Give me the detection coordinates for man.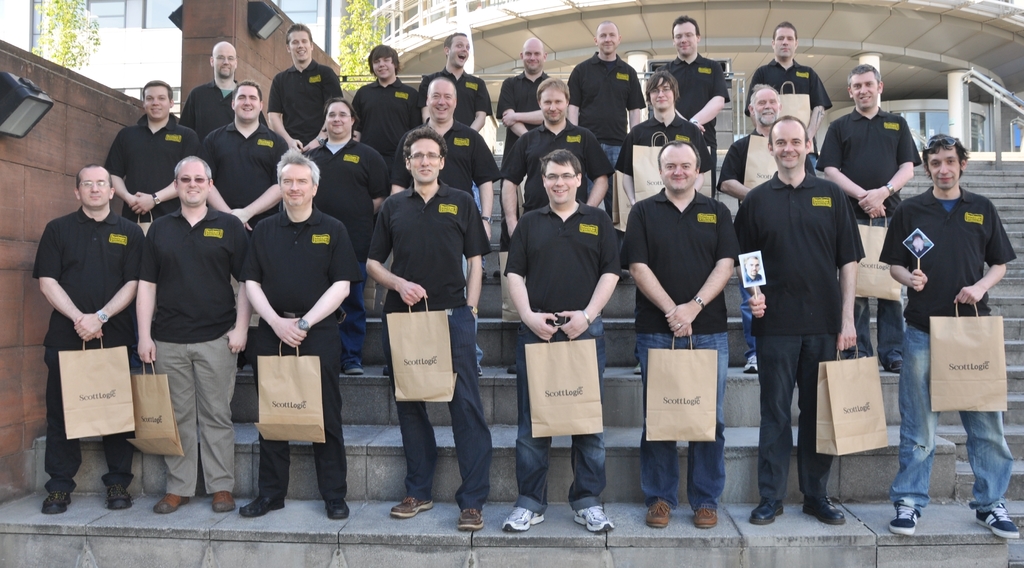
422 31 490 133.
